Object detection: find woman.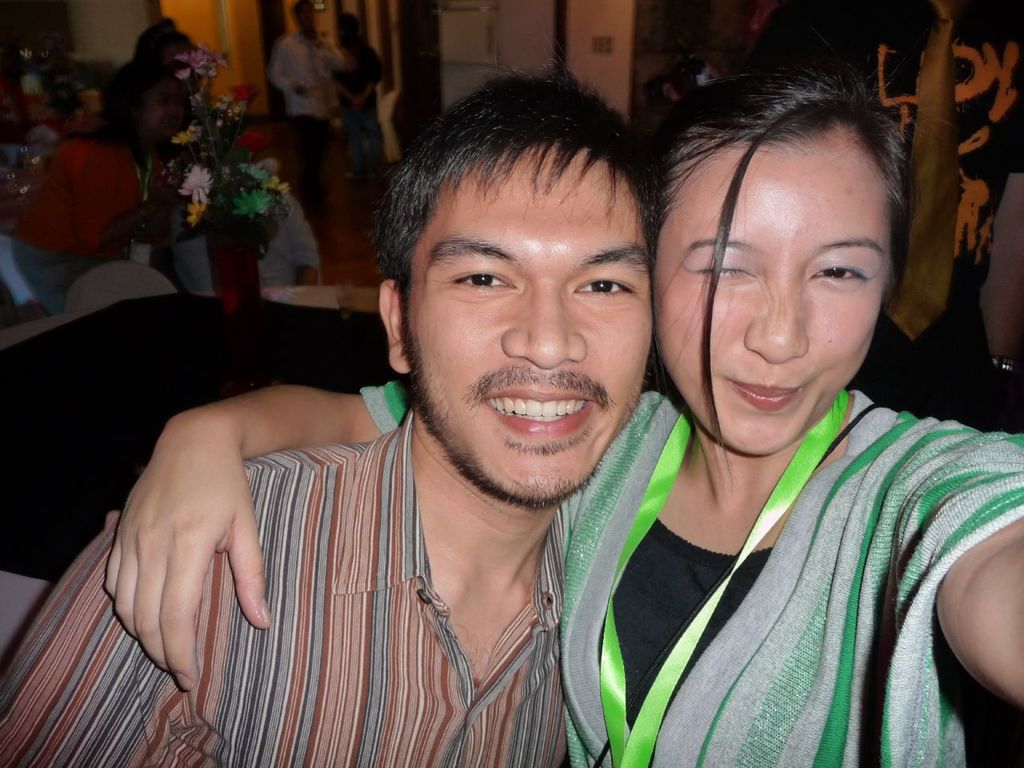
(107, 49, 1023, 767).
